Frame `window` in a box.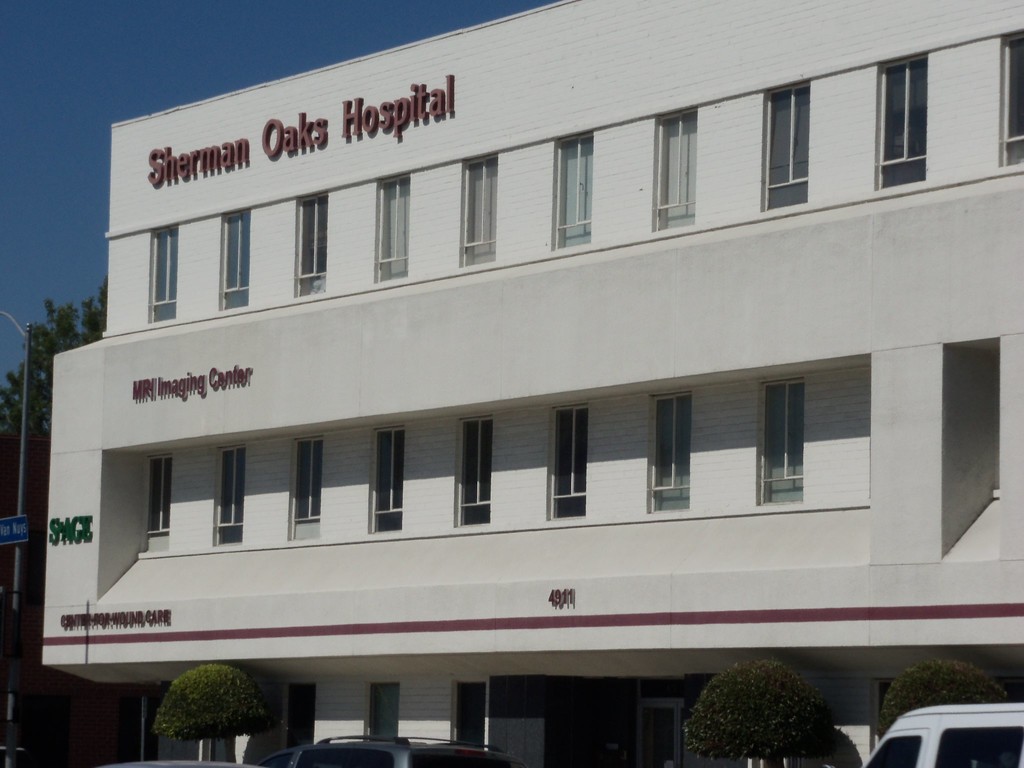
[760,385,805,502].
